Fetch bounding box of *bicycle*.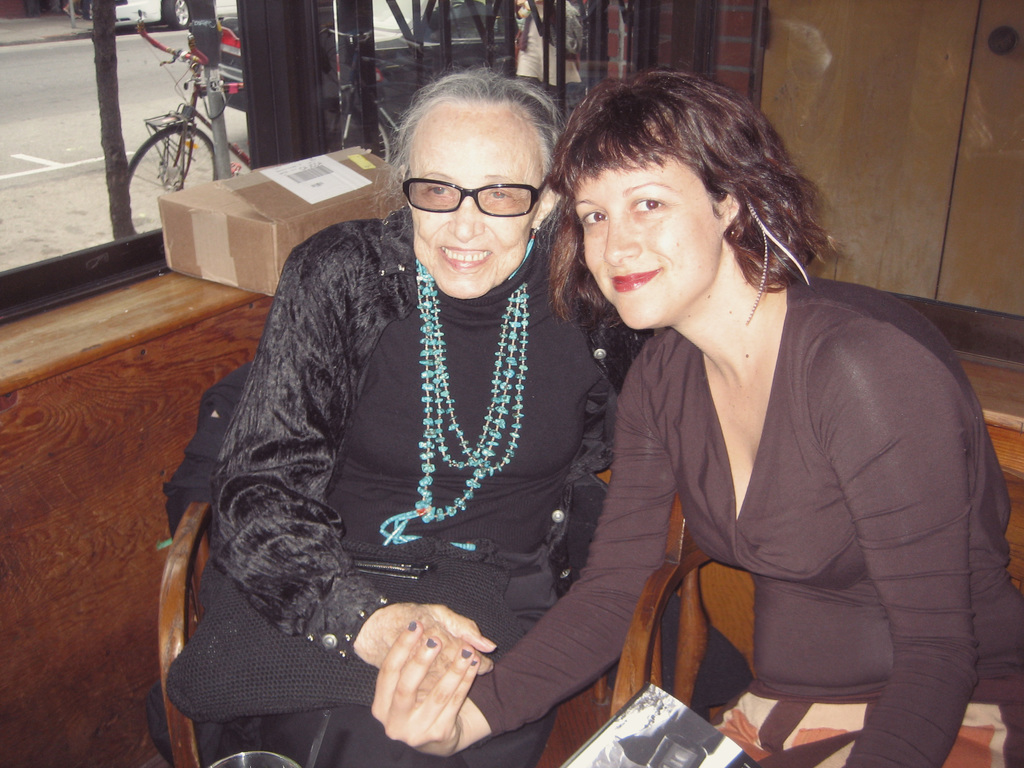
Bbox: <region>317, 24, 492, 163</region>.
